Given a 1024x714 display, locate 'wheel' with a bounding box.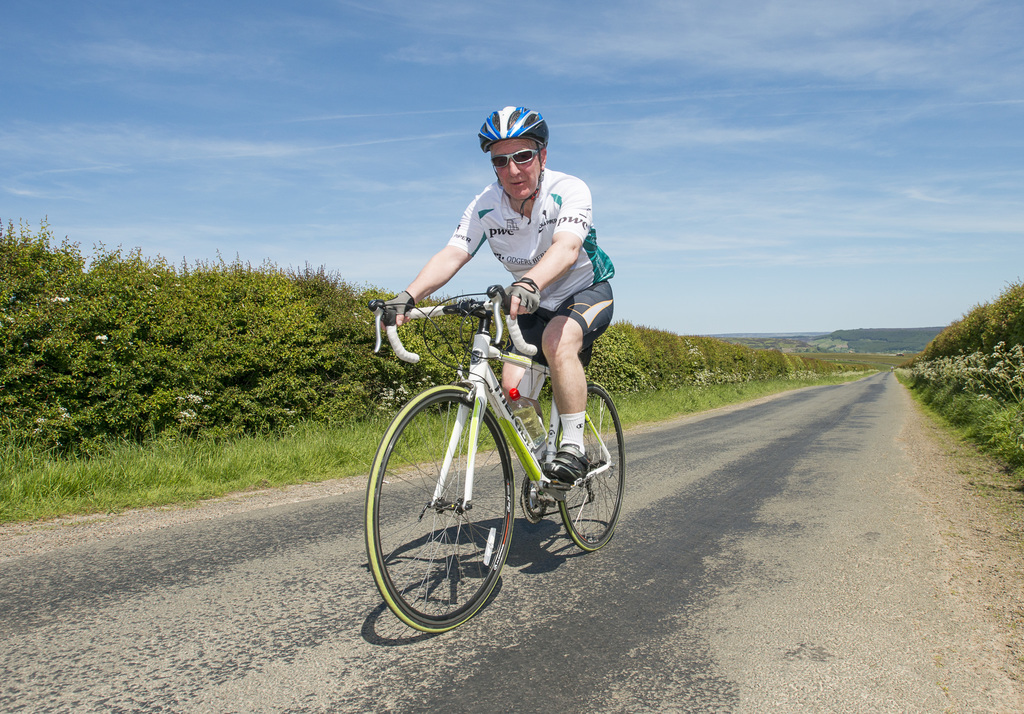
Located: locate(559, 381, 623, 551).
